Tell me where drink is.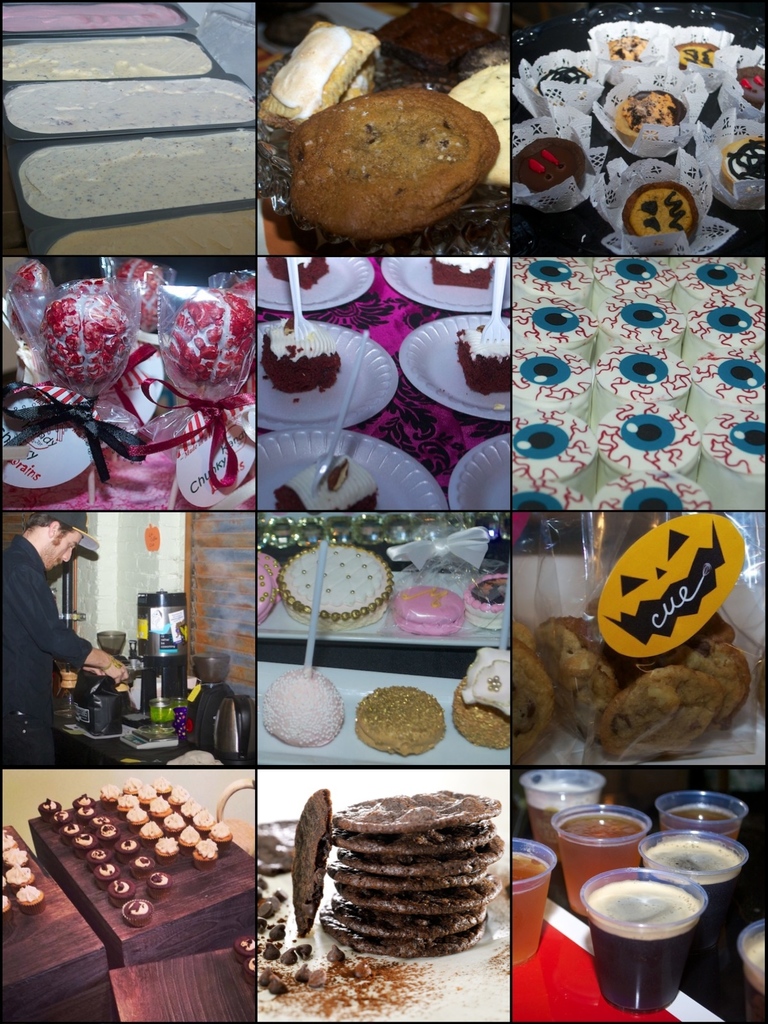
drink is at 659 804 742 845.
